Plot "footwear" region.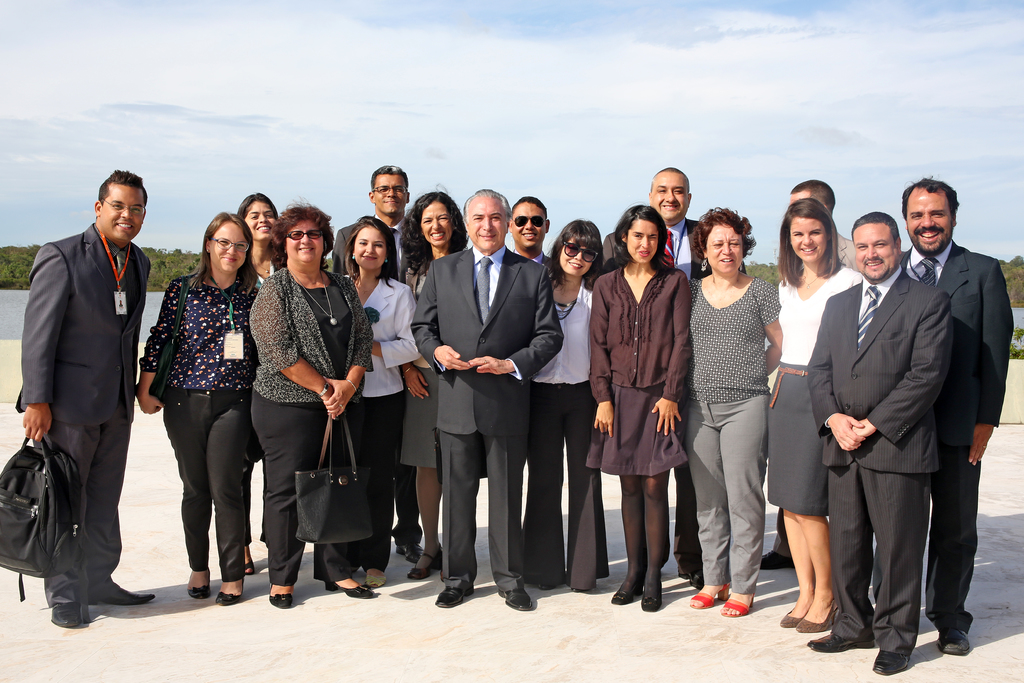
Plotted at [870, 646, 906, 672].
